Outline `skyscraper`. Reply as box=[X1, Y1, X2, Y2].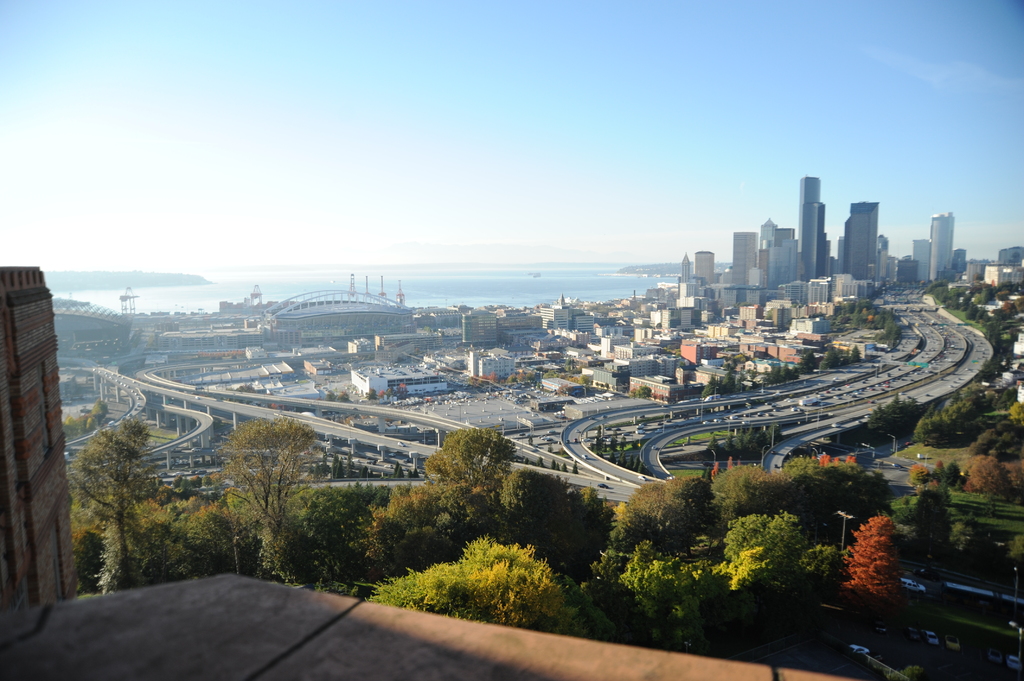
box=[728, 214, 811, 298].
